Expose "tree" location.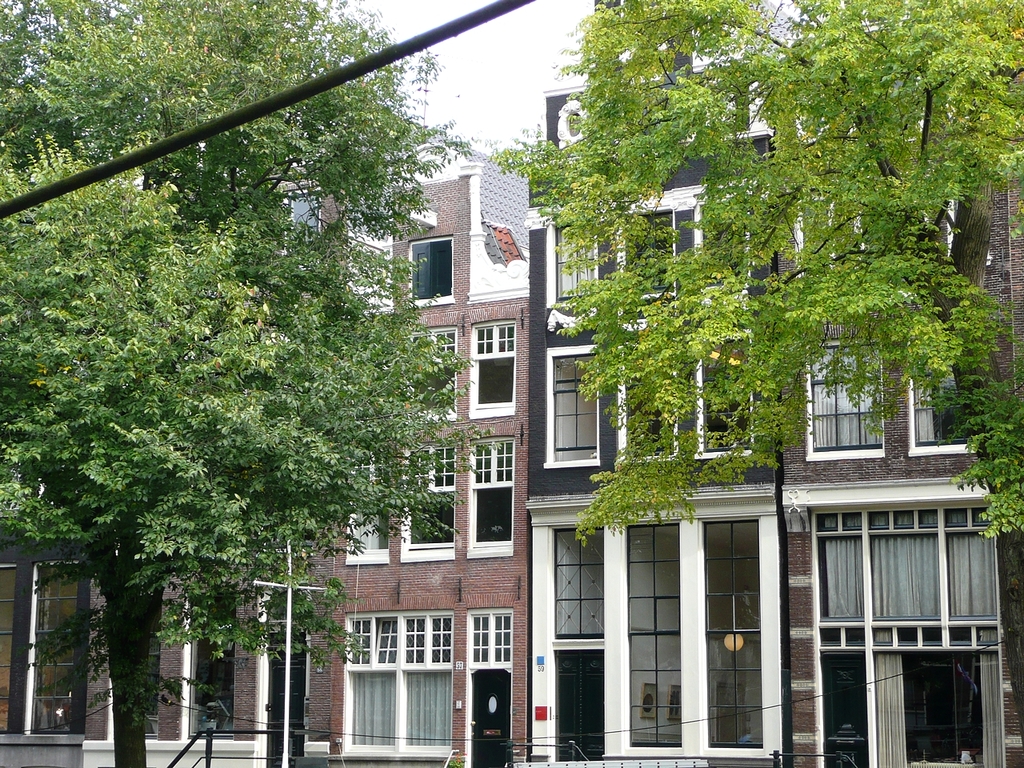
Exposed at {"left": 485, "top": 0, "right": 1023, "bottom": 541}.
